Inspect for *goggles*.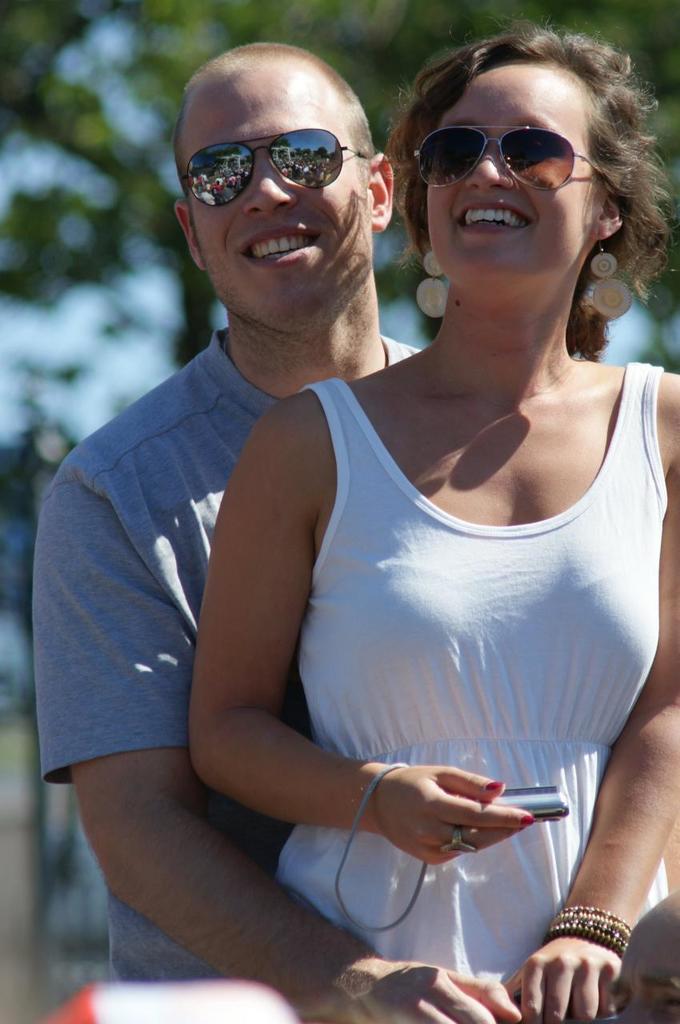
Inspection: box(410, 119, 625, 190).
